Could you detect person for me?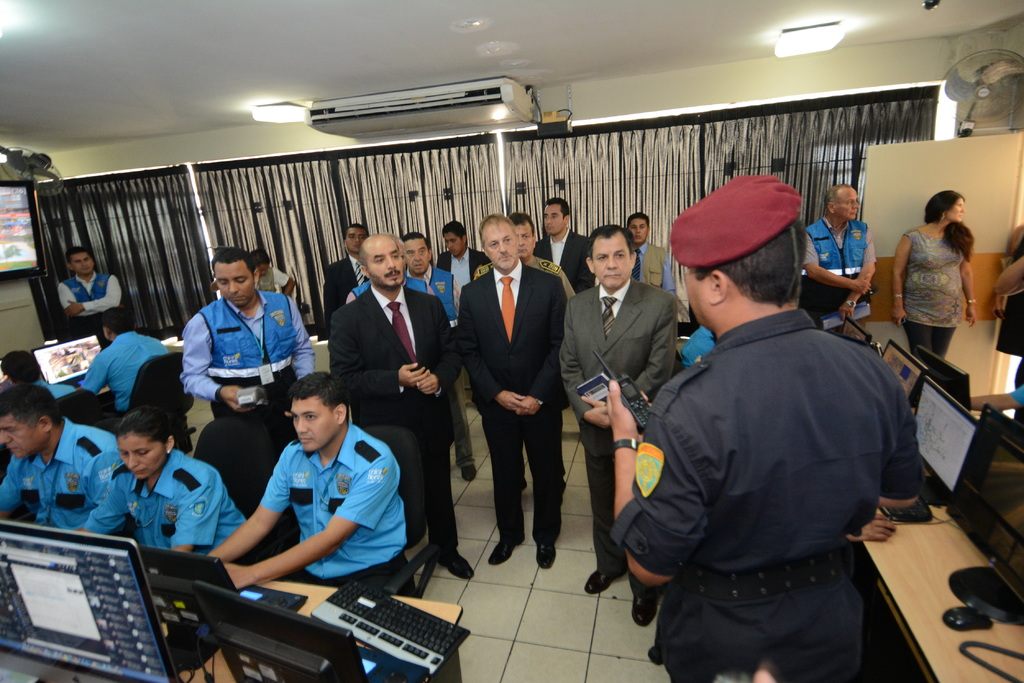
Detection result: l=226, t=361, r=397, b=617.
